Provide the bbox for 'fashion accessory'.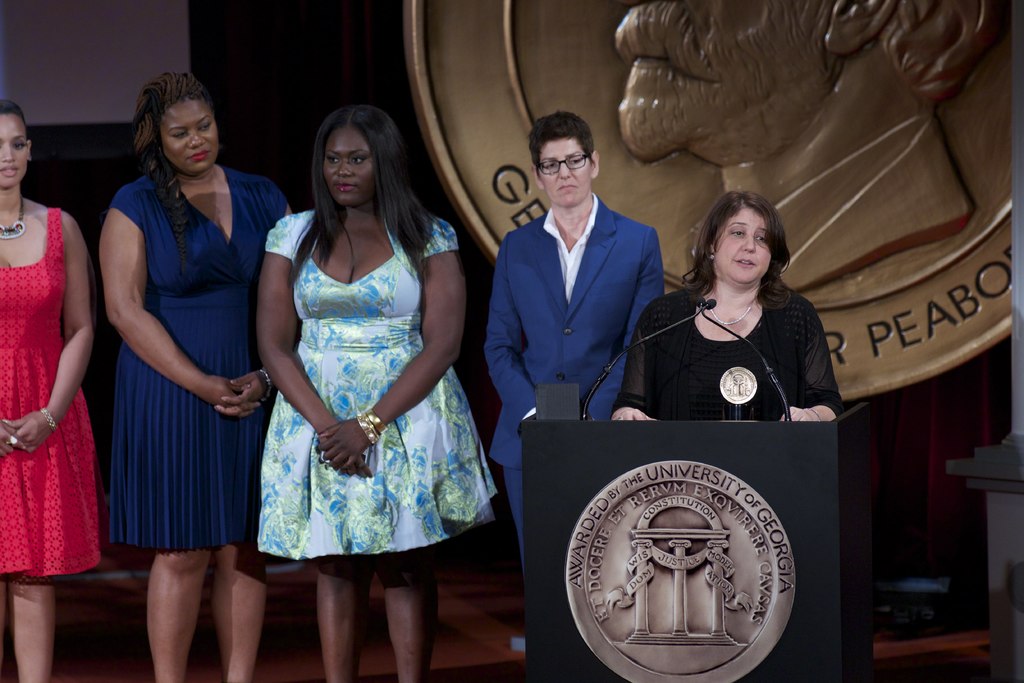
crop(259, 369, 273, 406).
